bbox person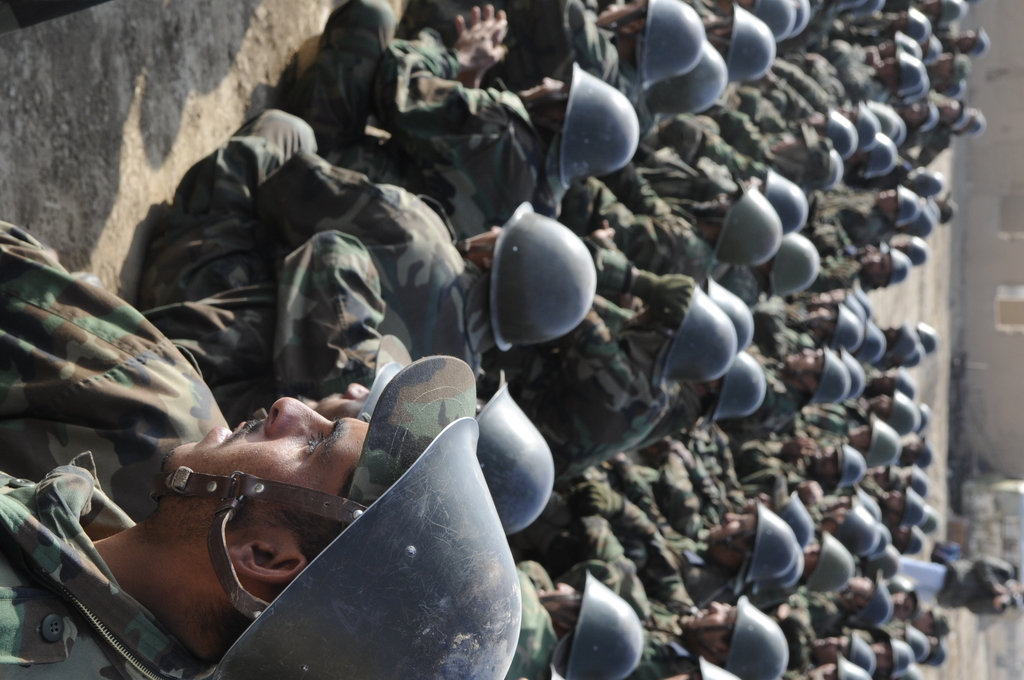
[left=904, top=316, right=940, bottom=362]
